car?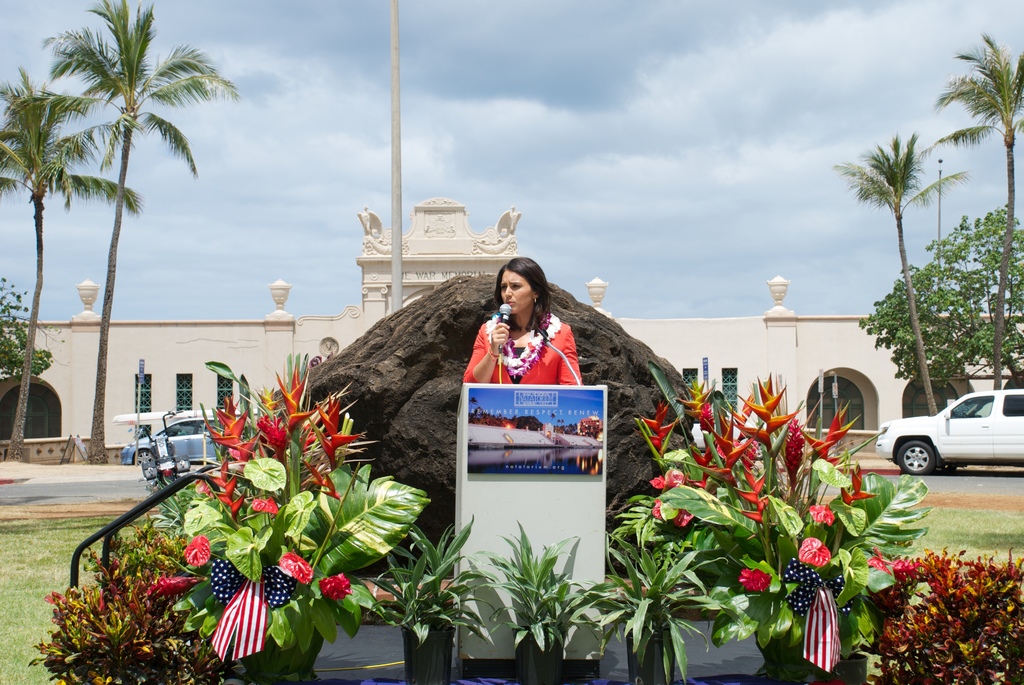
(876, 390, 1023, 474)
